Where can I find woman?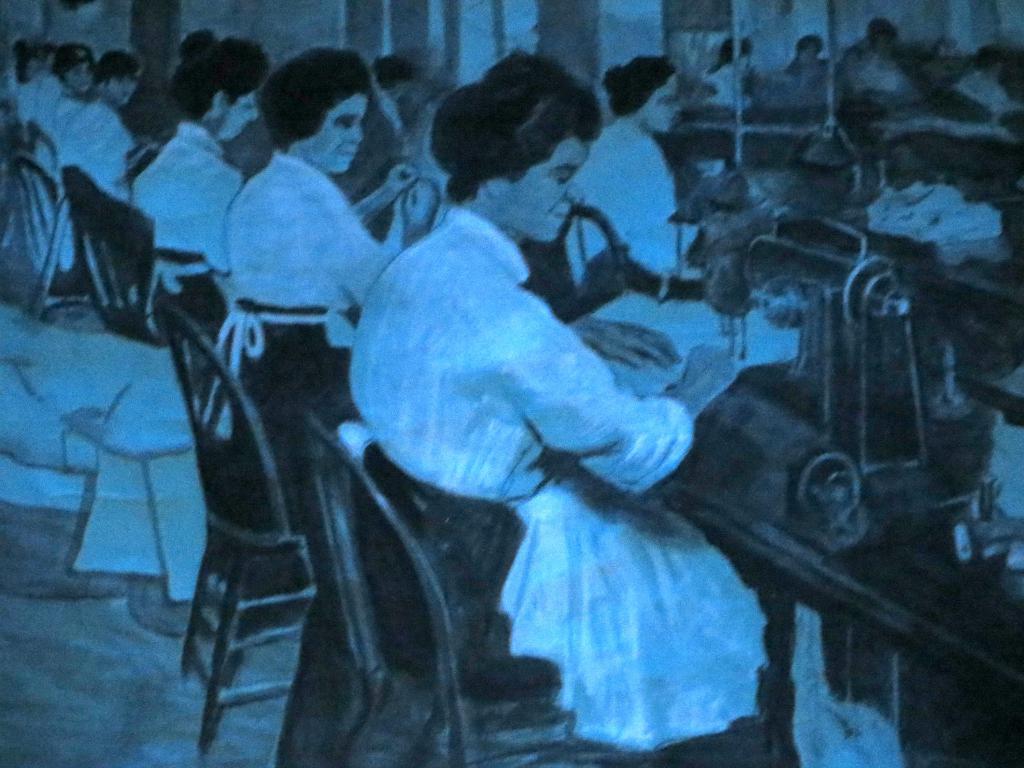
You can find it at [left=125, top=26, right=273, bottom=349].
